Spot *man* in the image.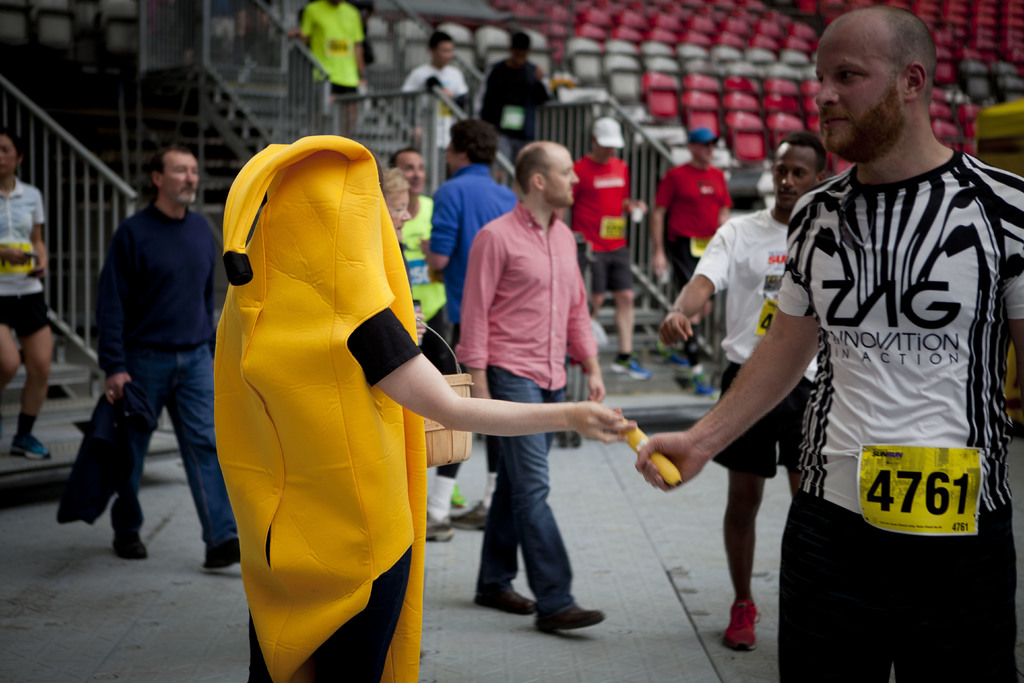
*man* found at bbox=(485, 28, 551, 162).
